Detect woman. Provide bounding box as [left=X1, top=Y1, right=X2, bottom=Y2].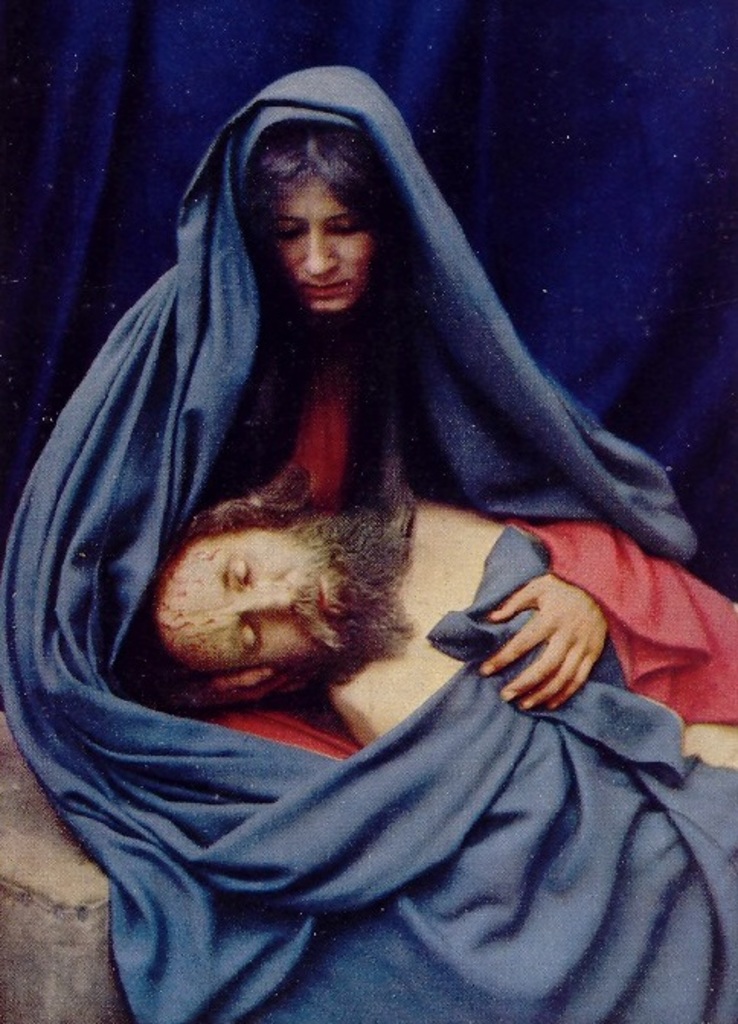
[left=38, top=62, right=691, bottom=1022].
